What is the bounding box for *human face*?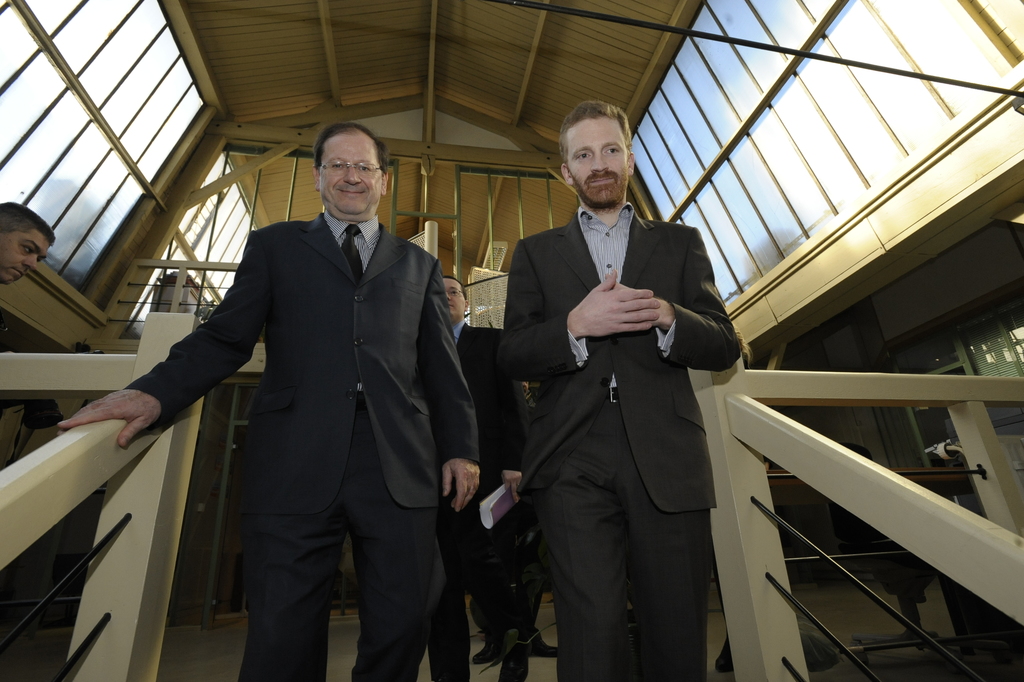
select_region(4, 228, 54, 289).
